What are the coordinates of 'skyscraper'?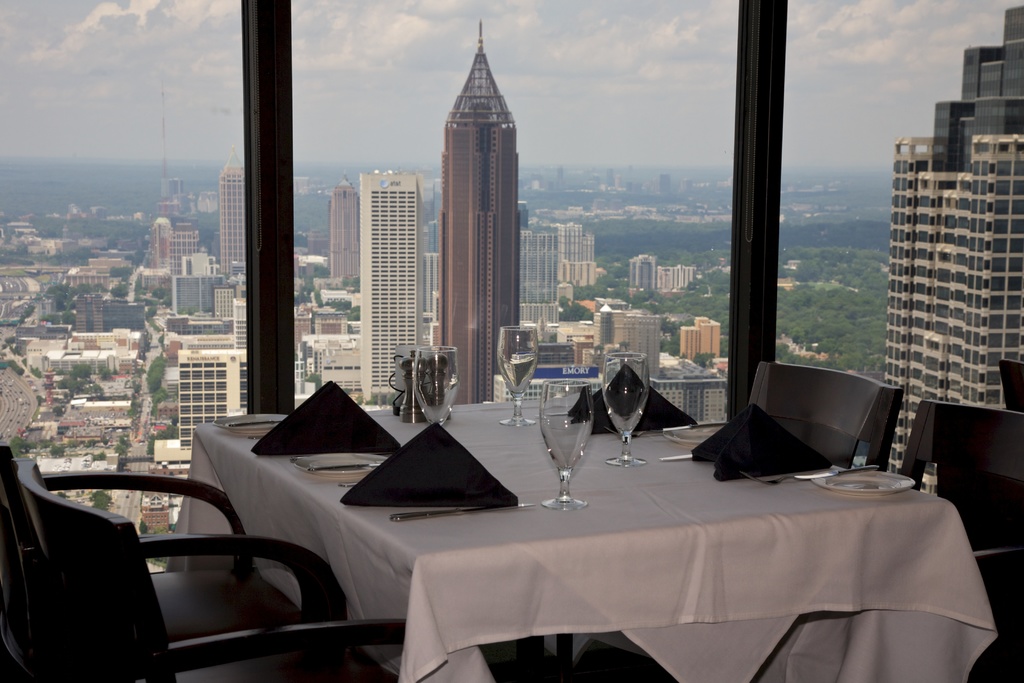
select_region(357, 160, 427, 393).
